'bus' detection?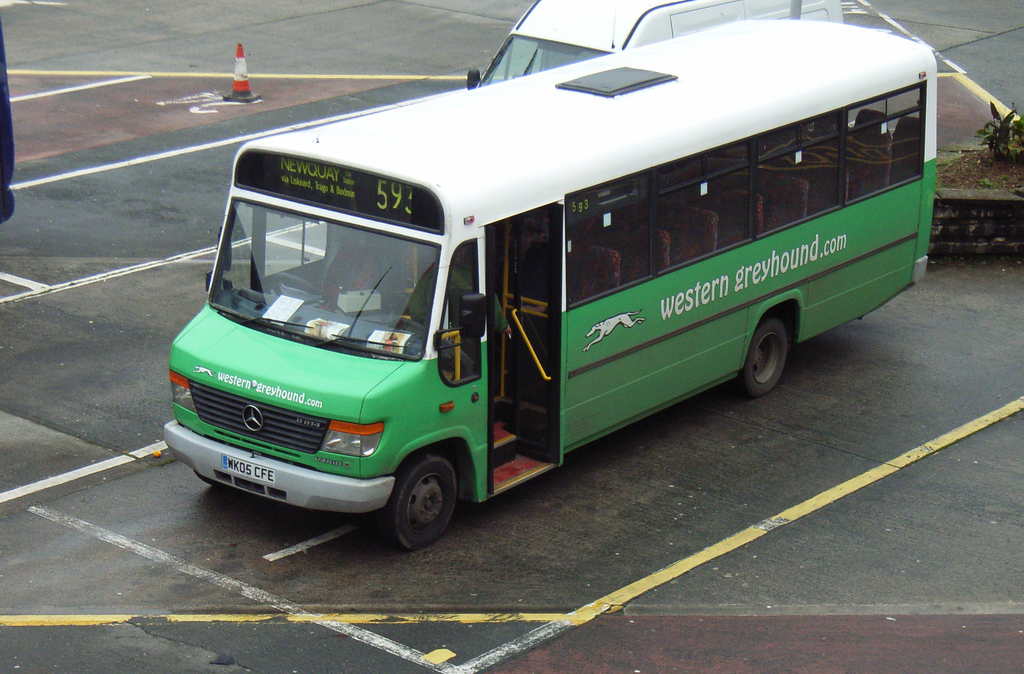
164, 17, 932, 555
